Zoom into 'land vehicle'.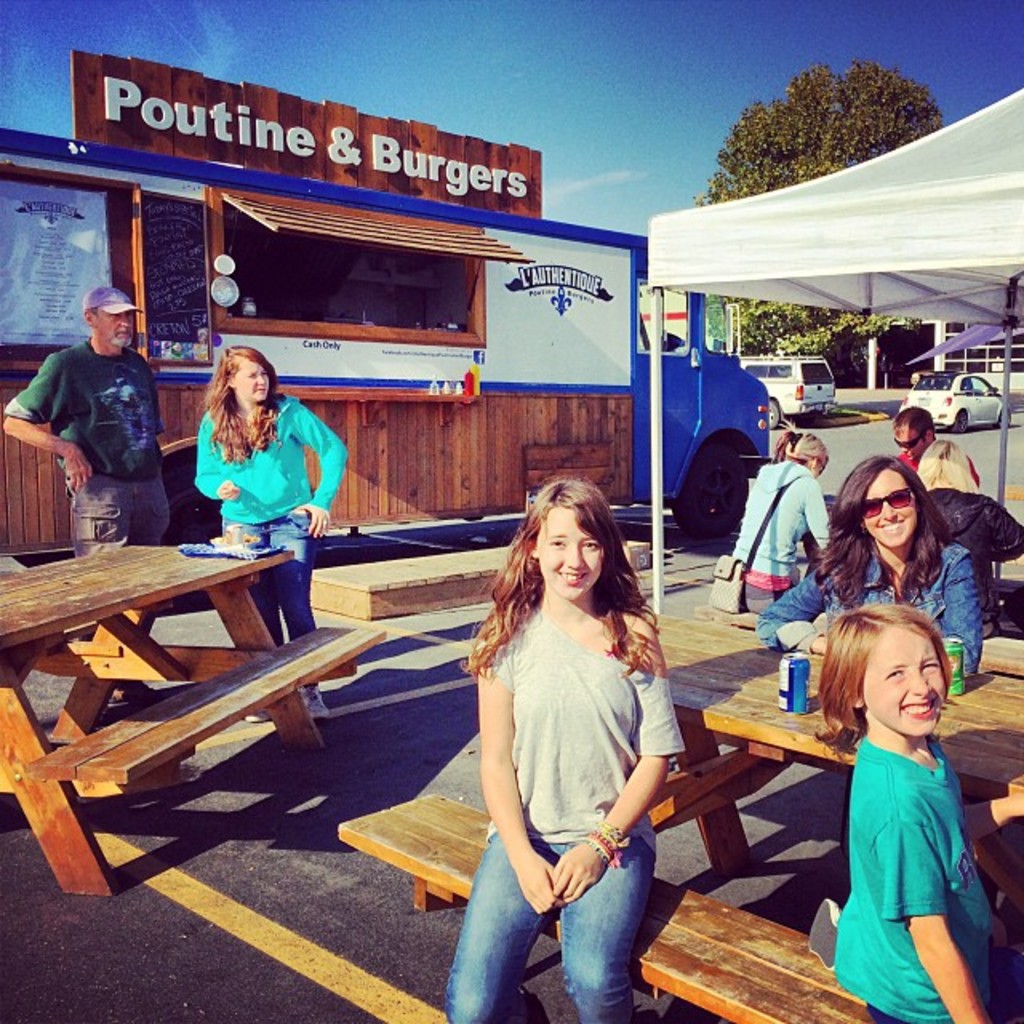
Zoom target: (x1=893, y1=362, x2=1013, y2=438).
